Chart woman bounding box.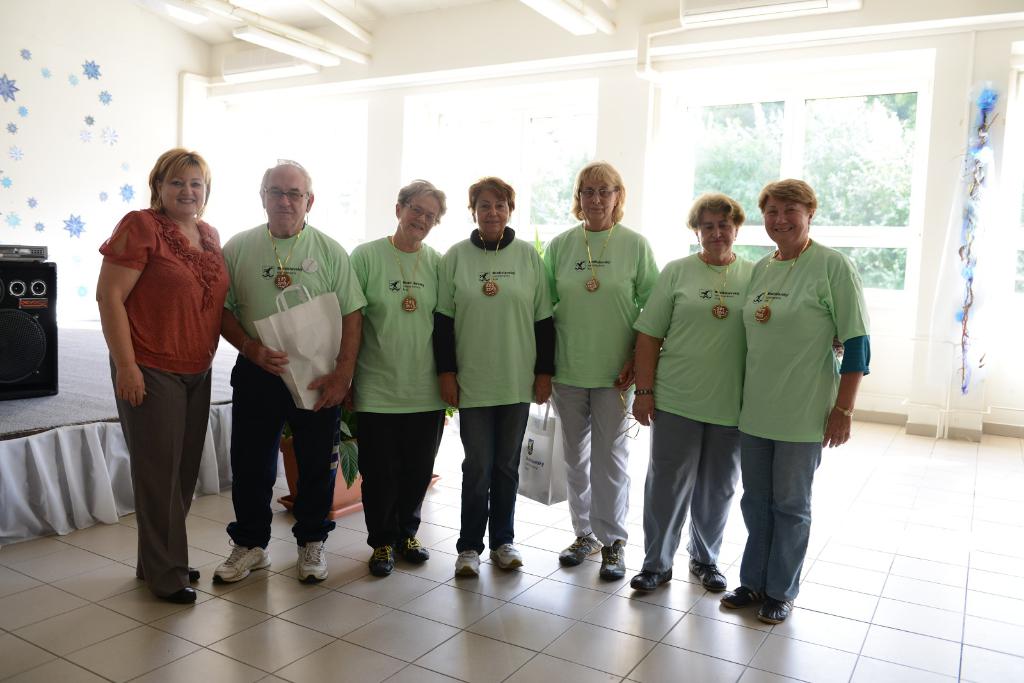
Charted: 434:173:556:576.
